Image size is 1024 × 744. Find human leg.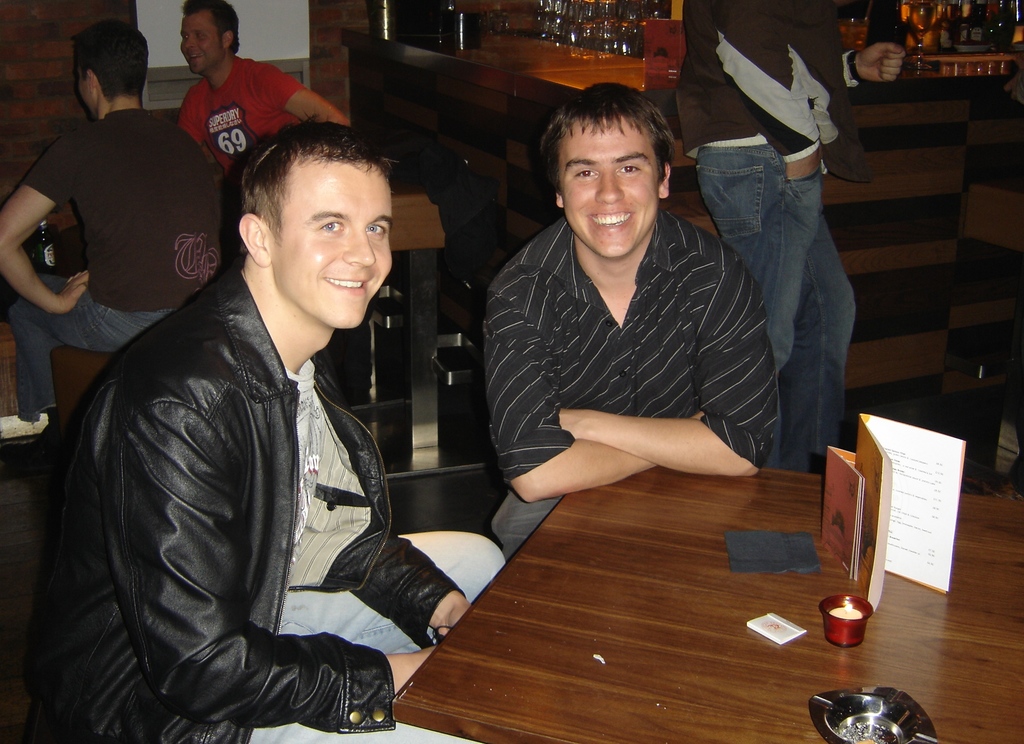
crop(237, 712, 475, 743).
